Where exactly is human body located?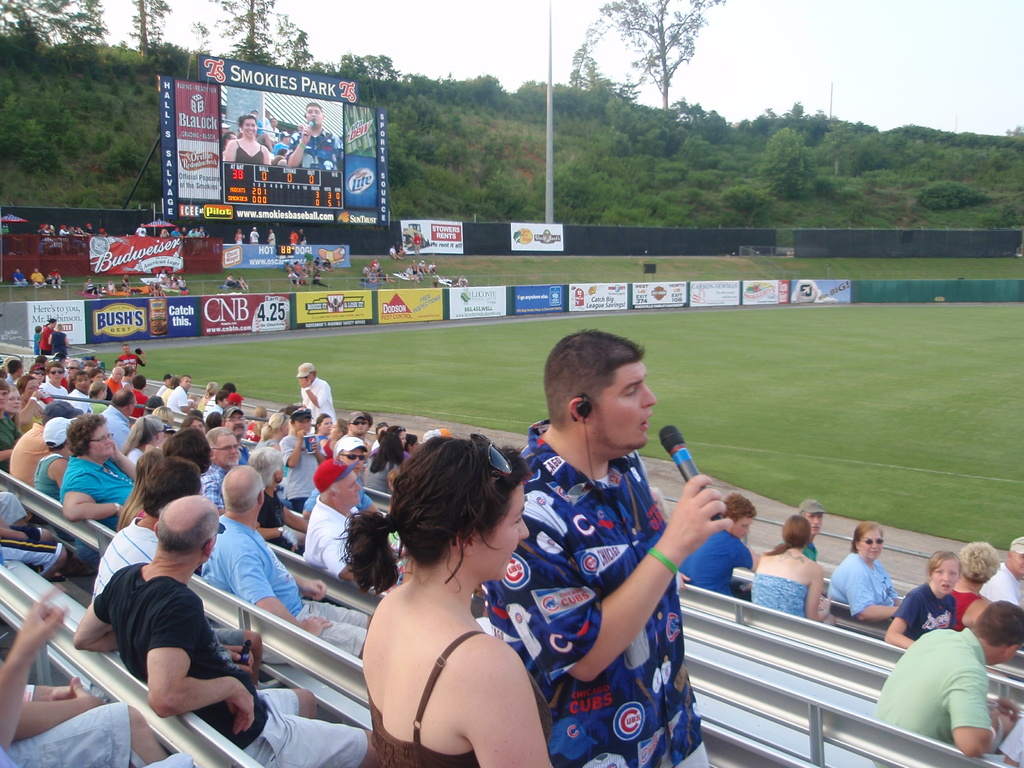
Its bounding box is (x1=415, y1=232, x2=424, y2=255).
